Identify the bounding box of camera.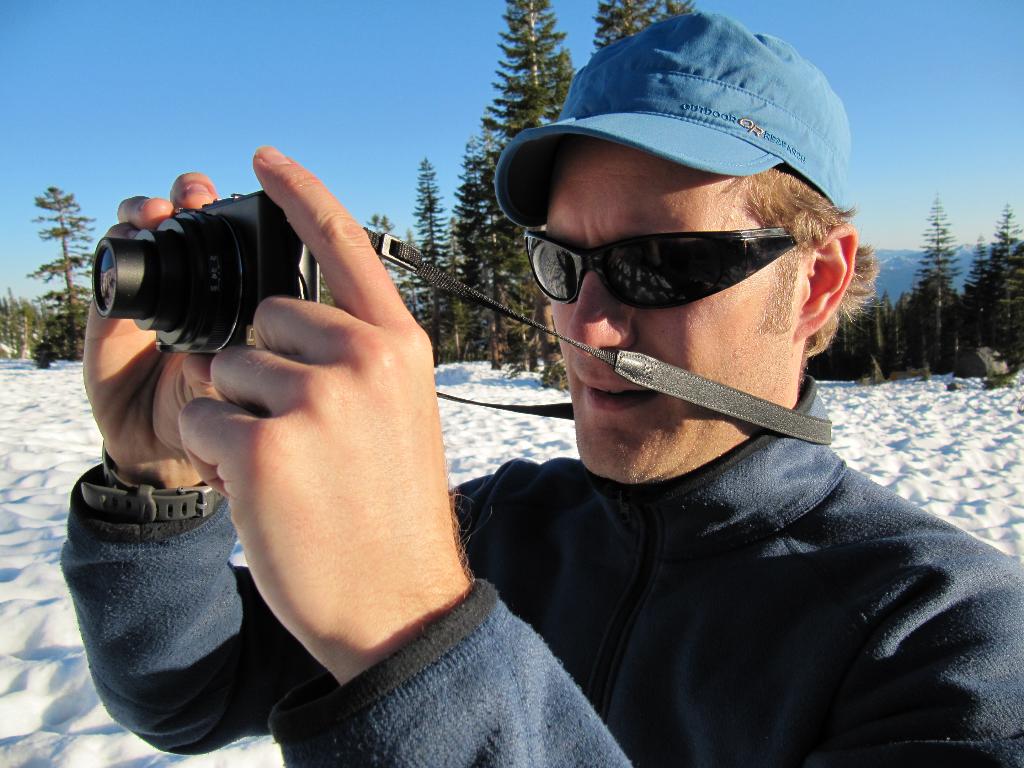
(x1=86, y1=189, x2=332, y2=367).
